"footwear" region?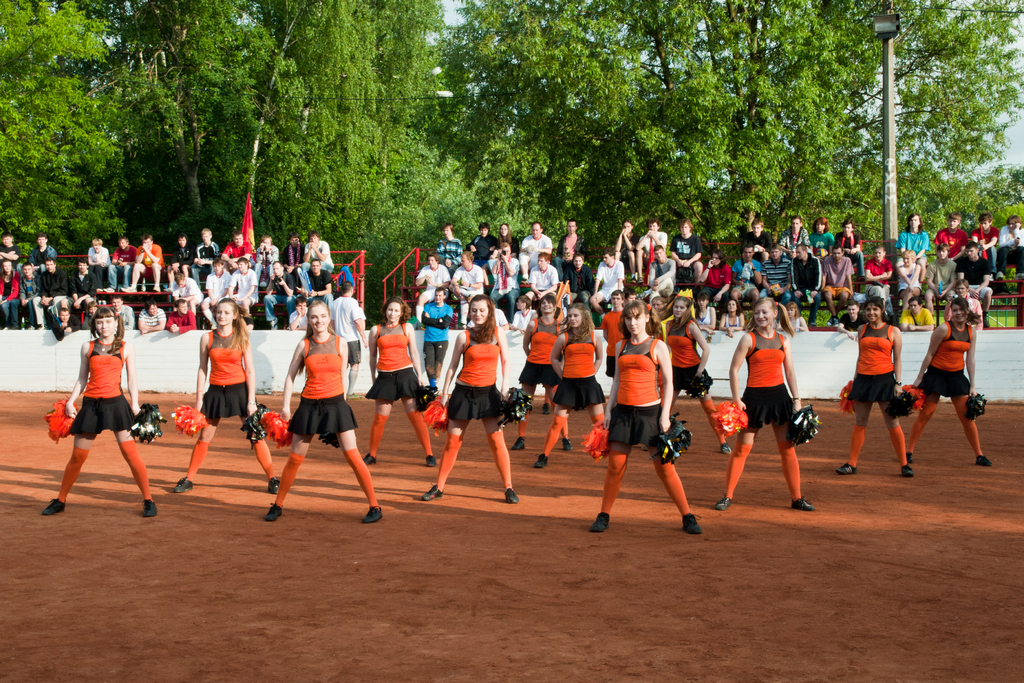
<region>504, 487, 522, 502</region>
